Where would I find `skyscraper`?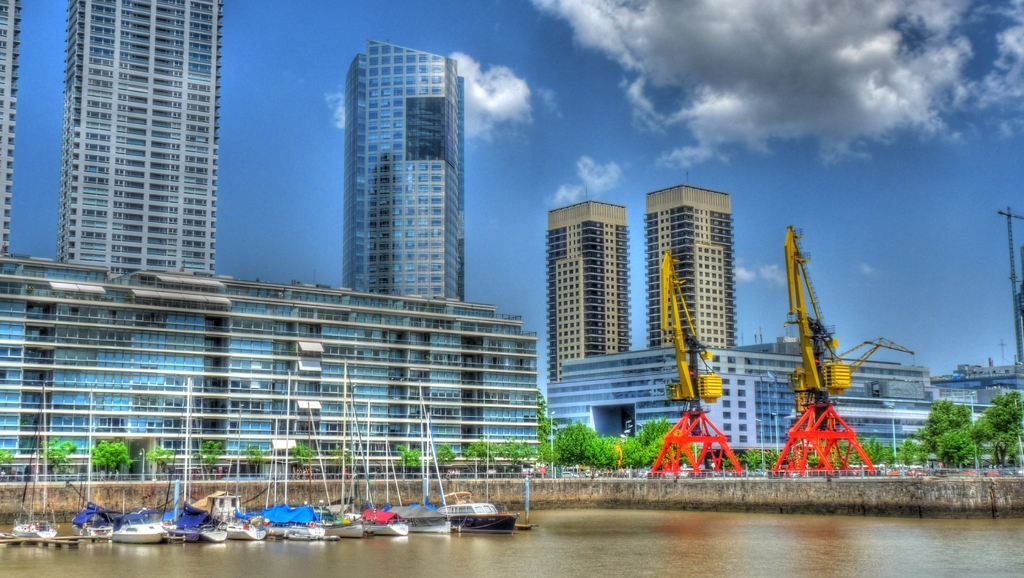
At pyautogui.locateOnScreen(64, 0, 219, 268).
